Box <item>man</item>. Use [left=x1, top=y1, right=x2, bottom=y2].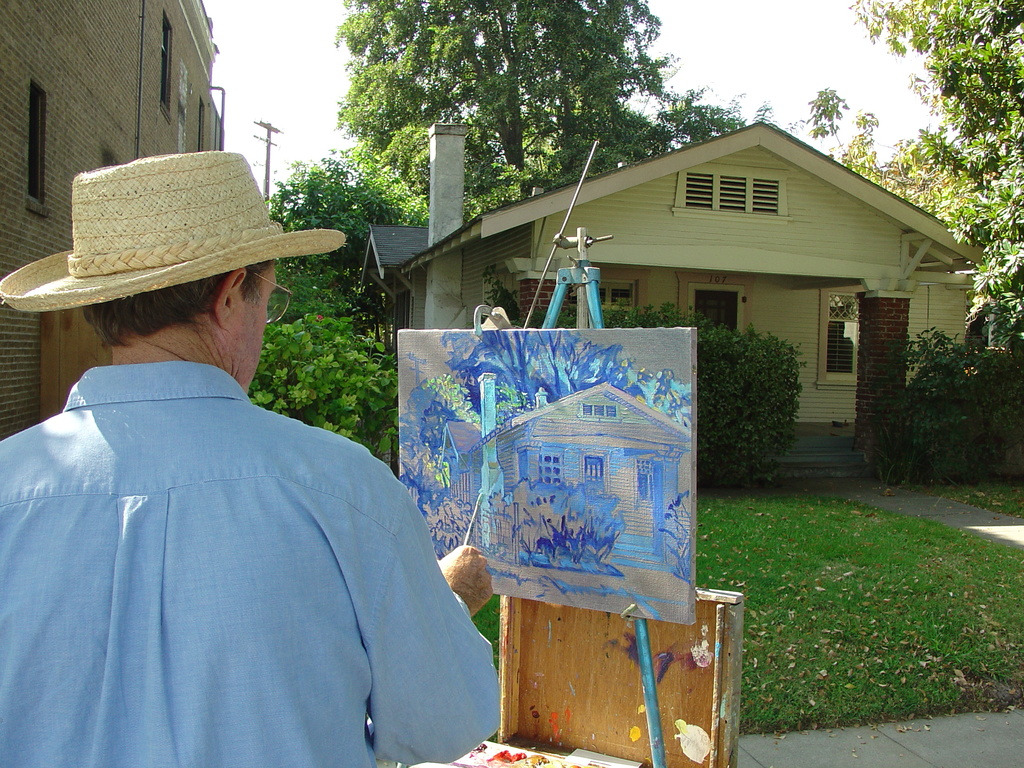
[left=0, top=122, right=472, bottom=735].
